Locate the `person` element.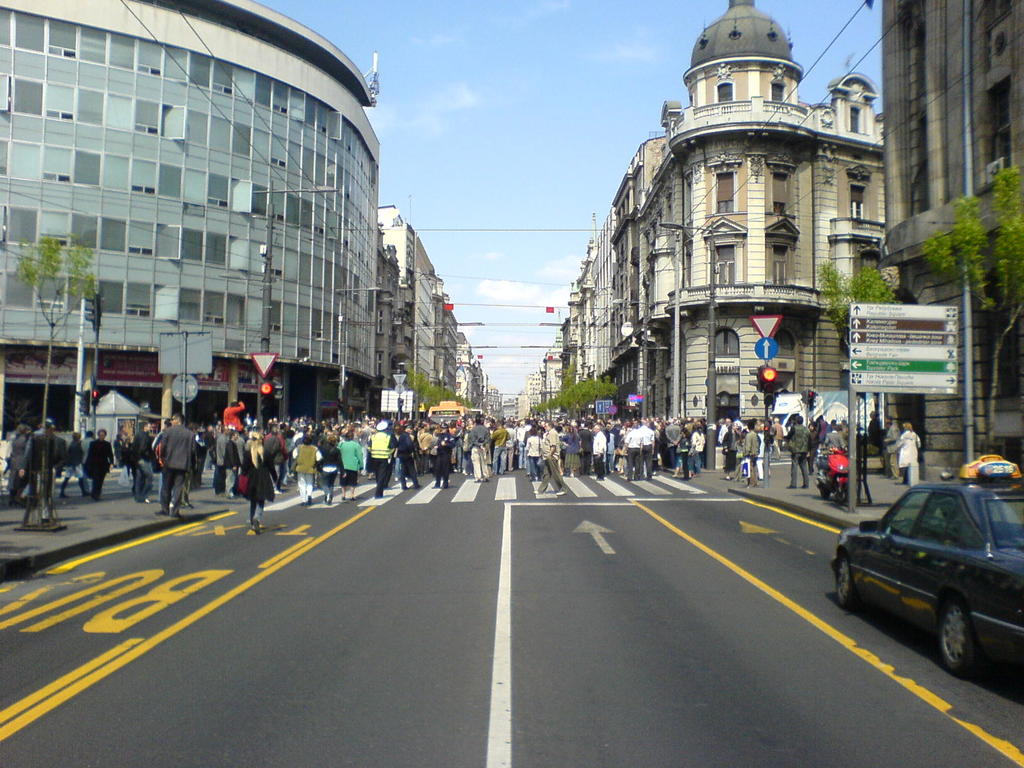
Element bbox: 534 419 570 495.
